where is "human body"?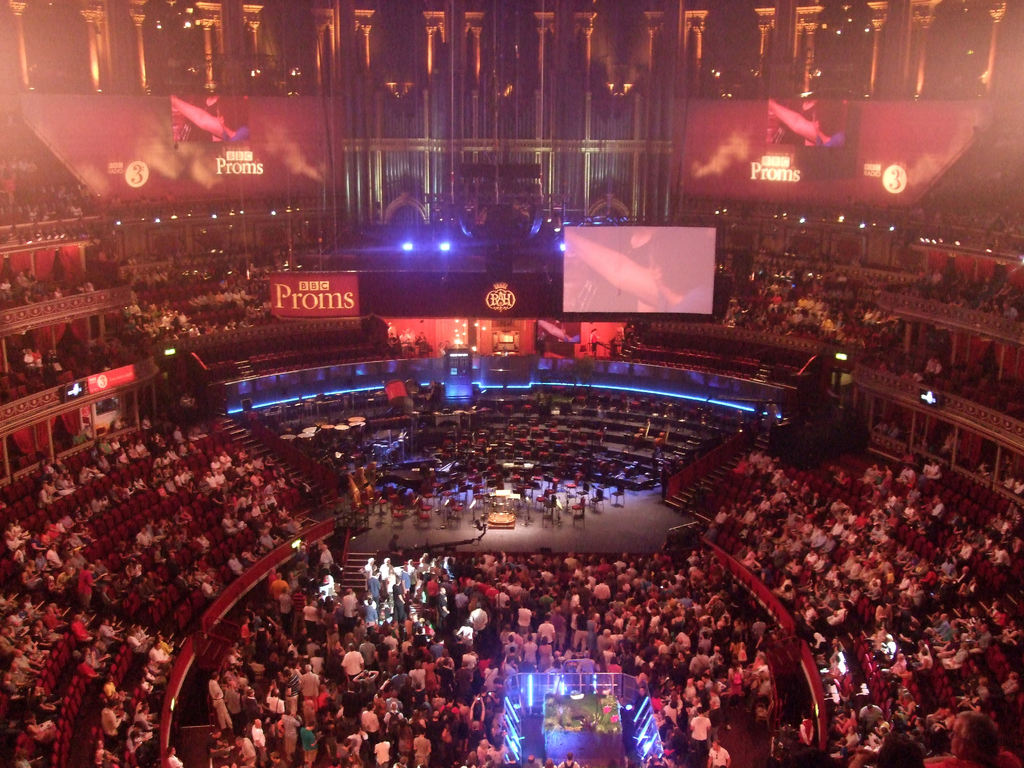
{"left": 884, "top": 493, "right": 898, "bottom": 504}.
